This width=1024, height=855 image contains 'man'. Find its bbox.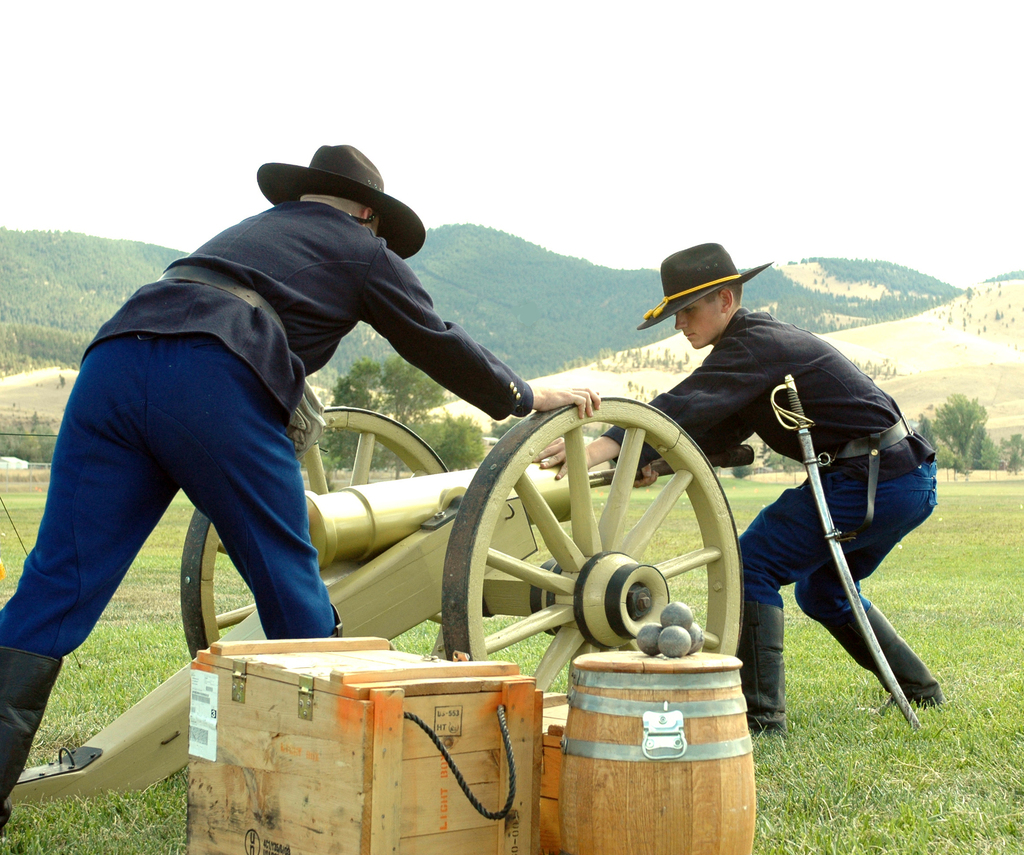
l=535, t=236, r=941, b=740.
